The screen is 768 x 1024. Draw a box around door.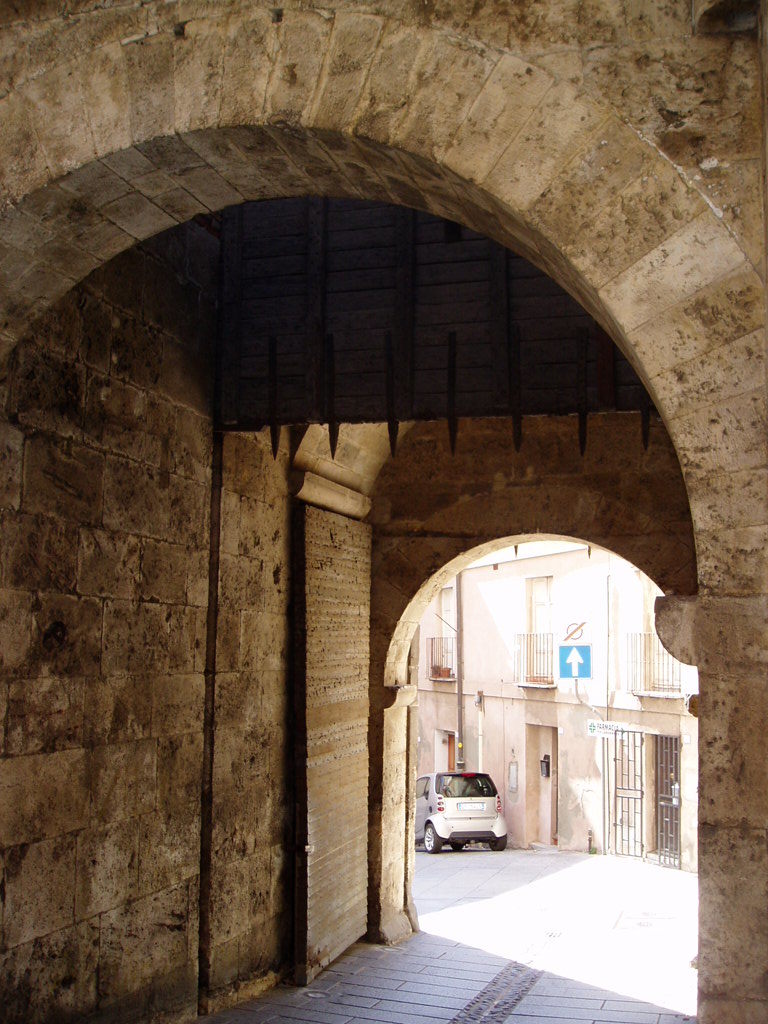
locate(442, 731, 456, 774).
